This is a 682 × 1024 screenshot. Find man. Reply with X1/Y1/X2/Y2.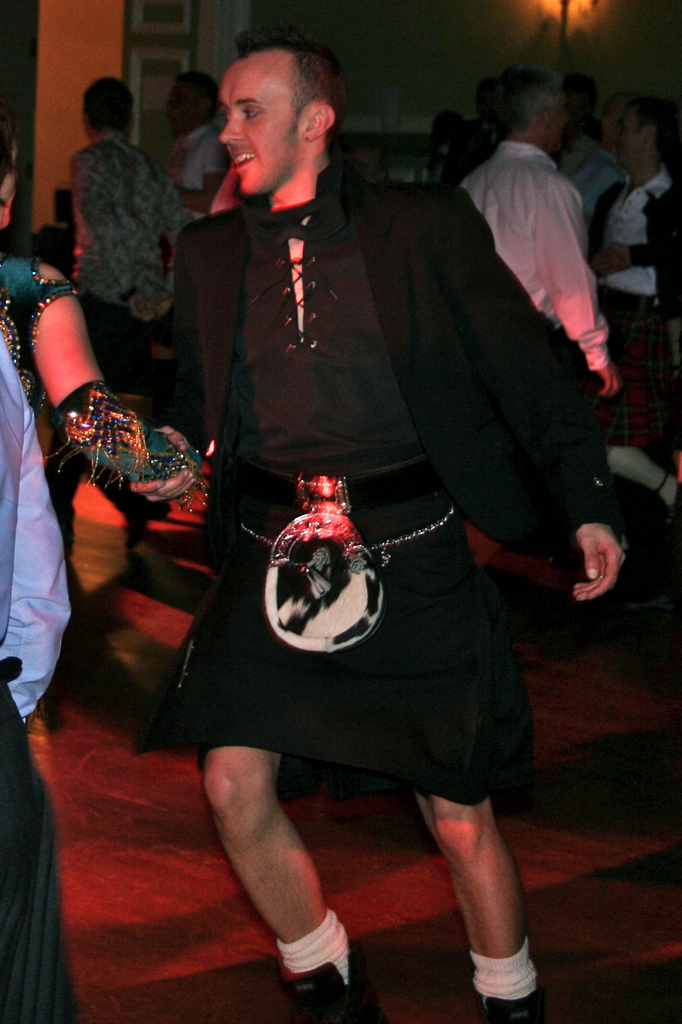
128/31/631/1023.
